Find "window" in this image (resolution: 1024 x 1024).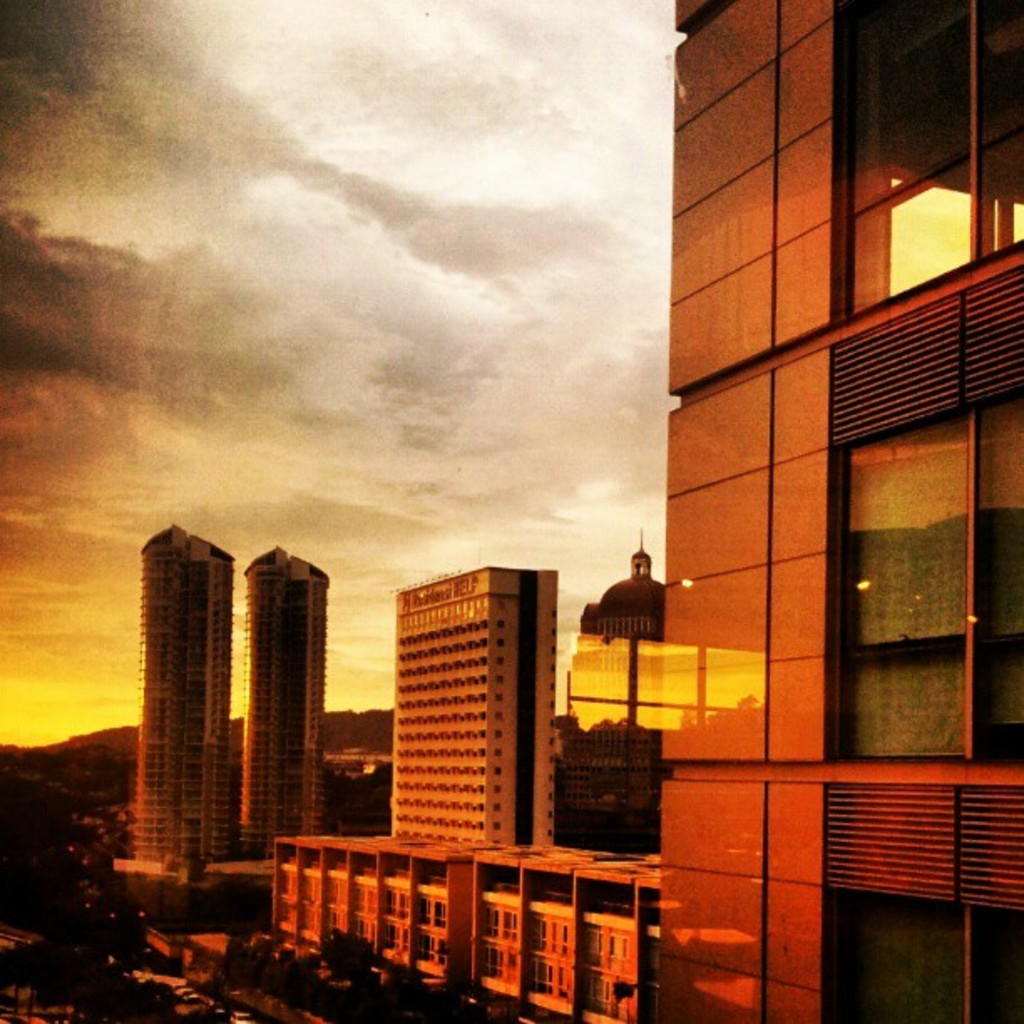
549:920:564:952.
